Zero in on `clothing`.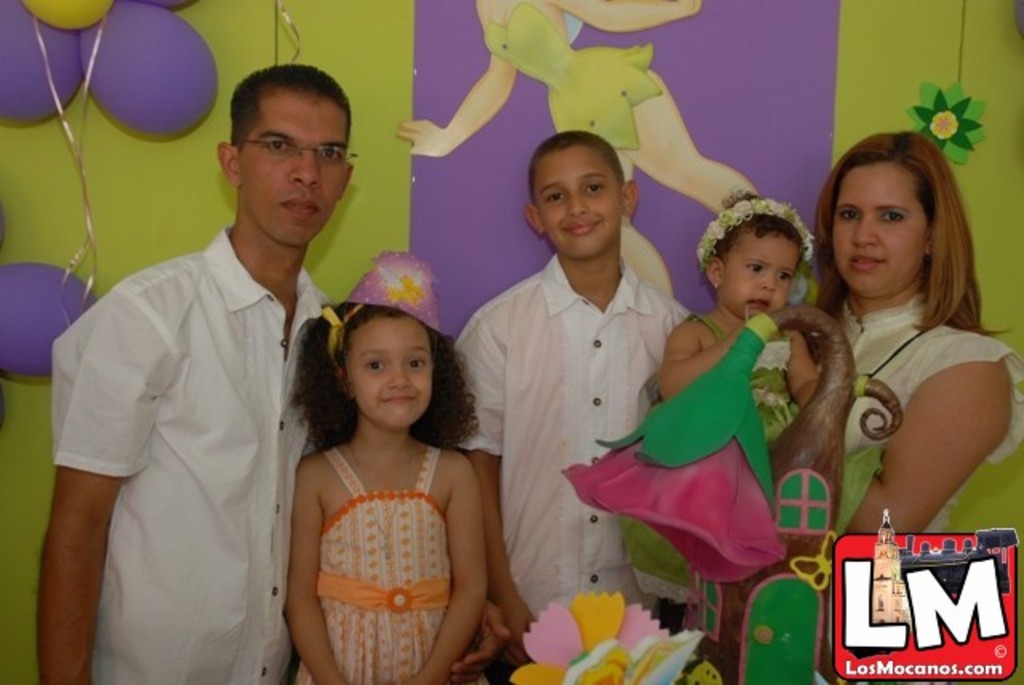
Zeroed in: [466,248,698,683].
